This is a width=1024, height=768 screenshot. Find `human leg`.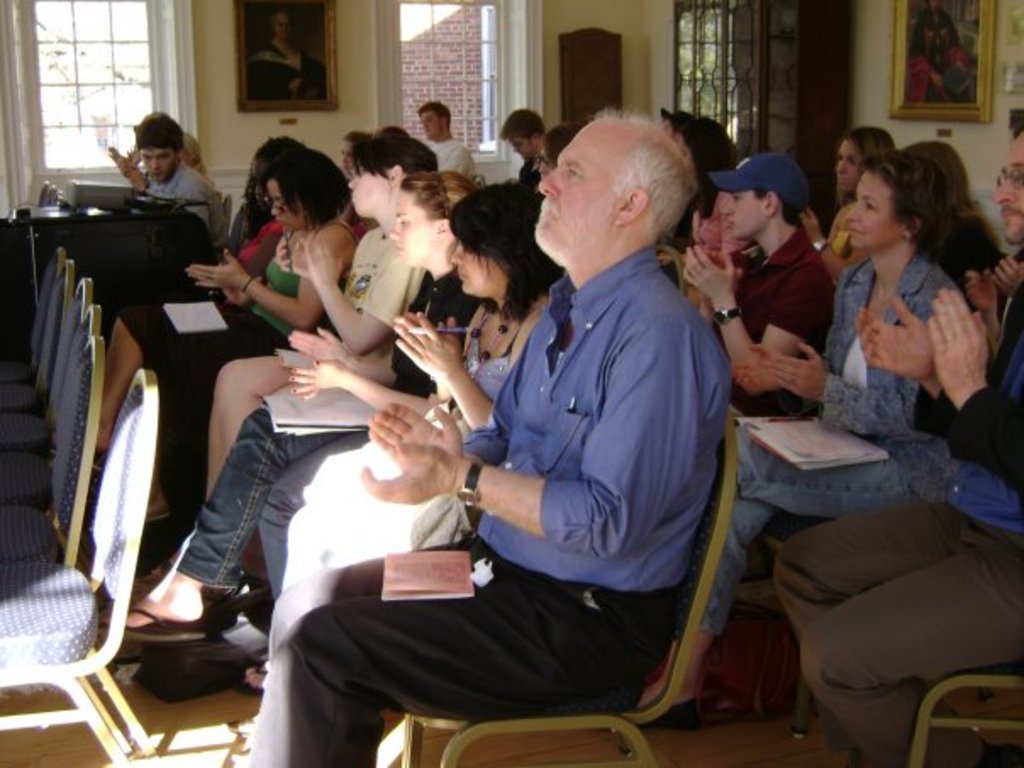
Bounding box: [205,353,388,487].
